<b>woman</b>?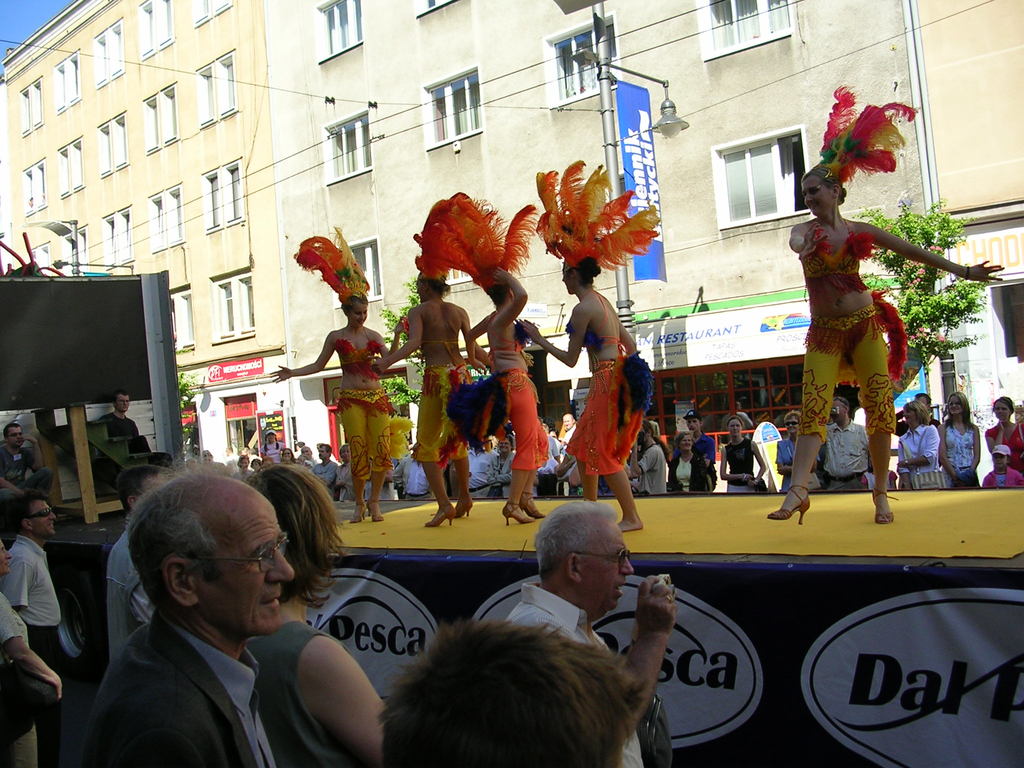
bbox(515, 153, 665, 538)
